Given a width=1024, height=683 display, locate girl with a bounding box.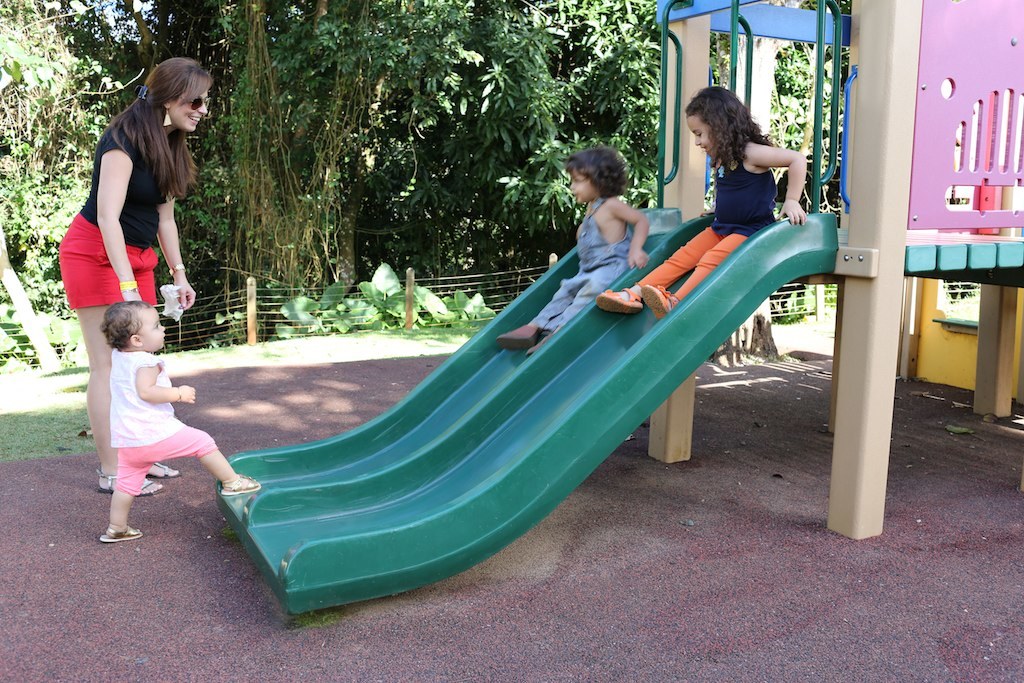
Located: box(499, 146, 645, 353).
